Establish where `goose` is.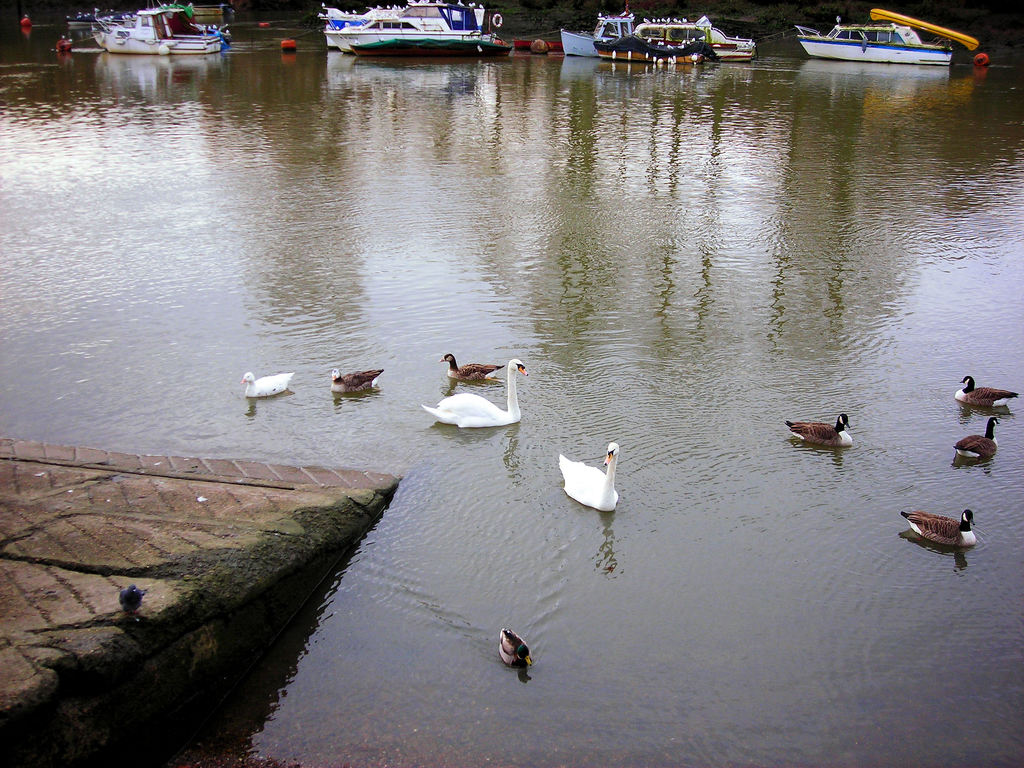
Established at {"left": 954, "top": 413, "right": 996, "bottom": 461}.
